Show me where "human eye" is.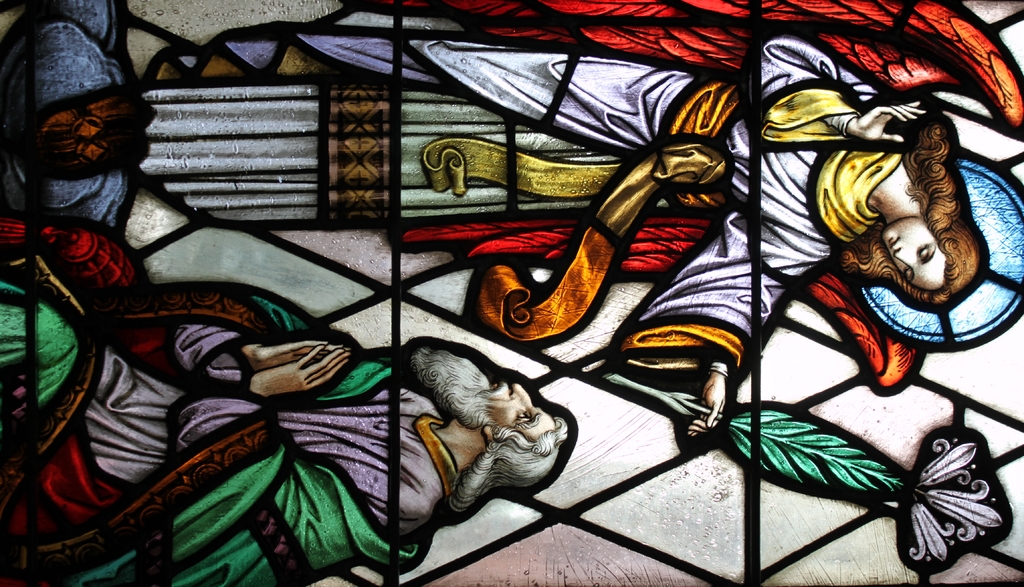
"human eye" is at [904, 269, 912, 278].
